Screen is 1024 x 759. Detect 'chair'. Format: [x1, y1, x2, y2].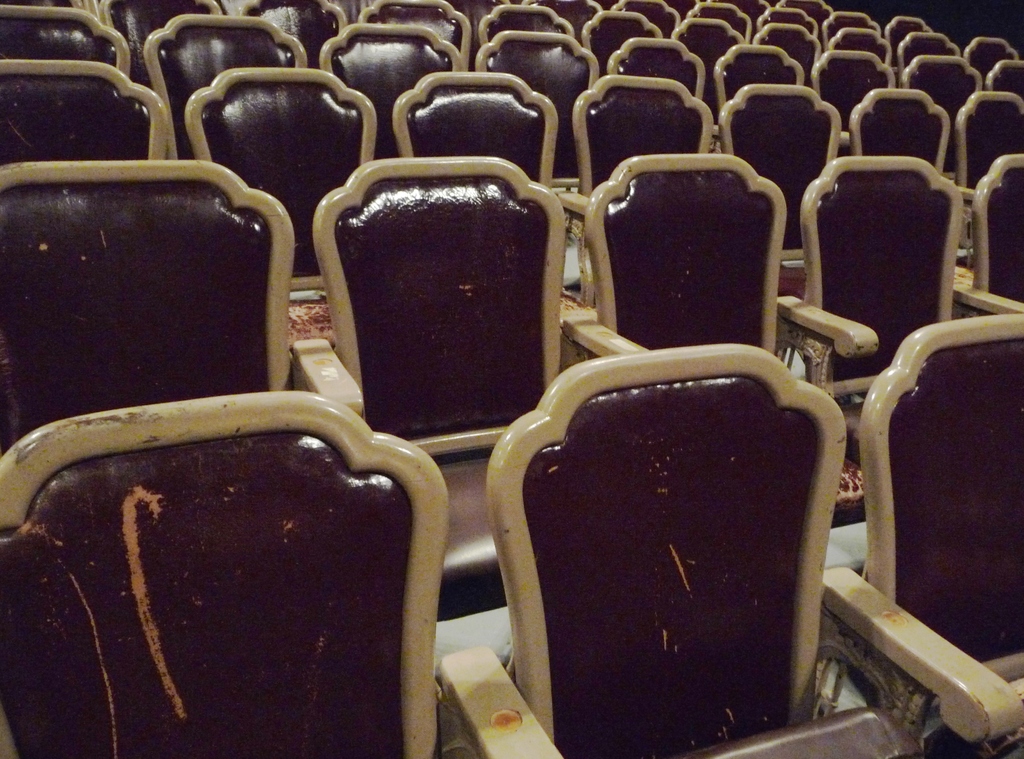
[799, 140, 981, 368].
